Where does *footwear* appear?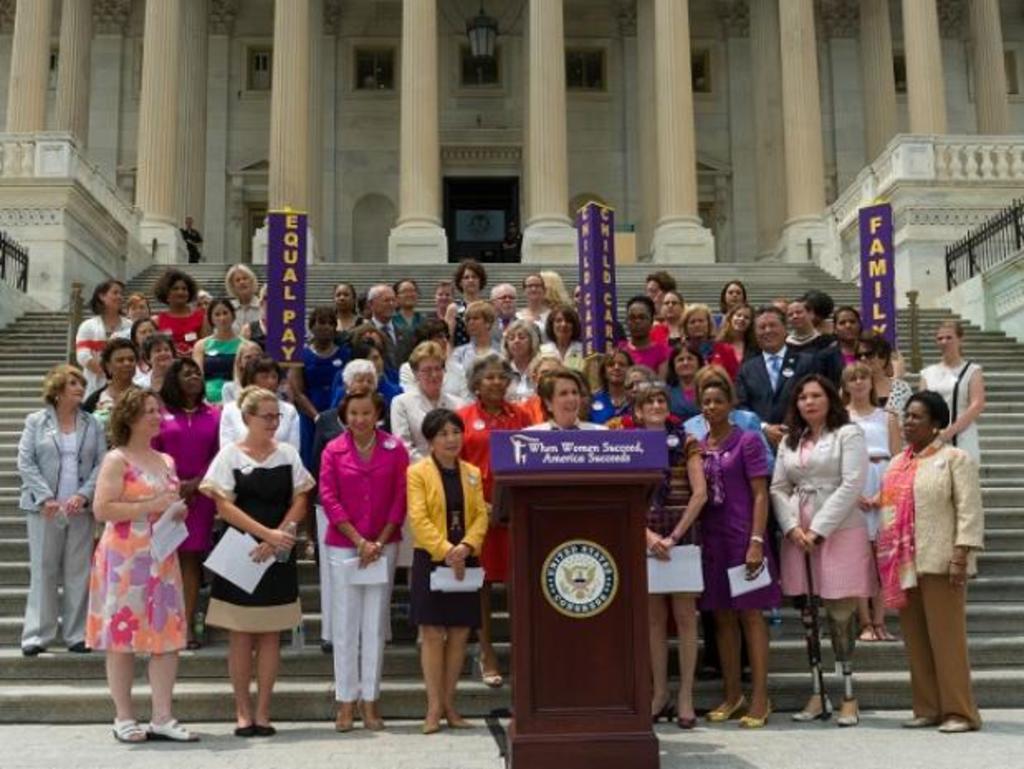
Appears at bbox=(68, 637, 91, 653).
